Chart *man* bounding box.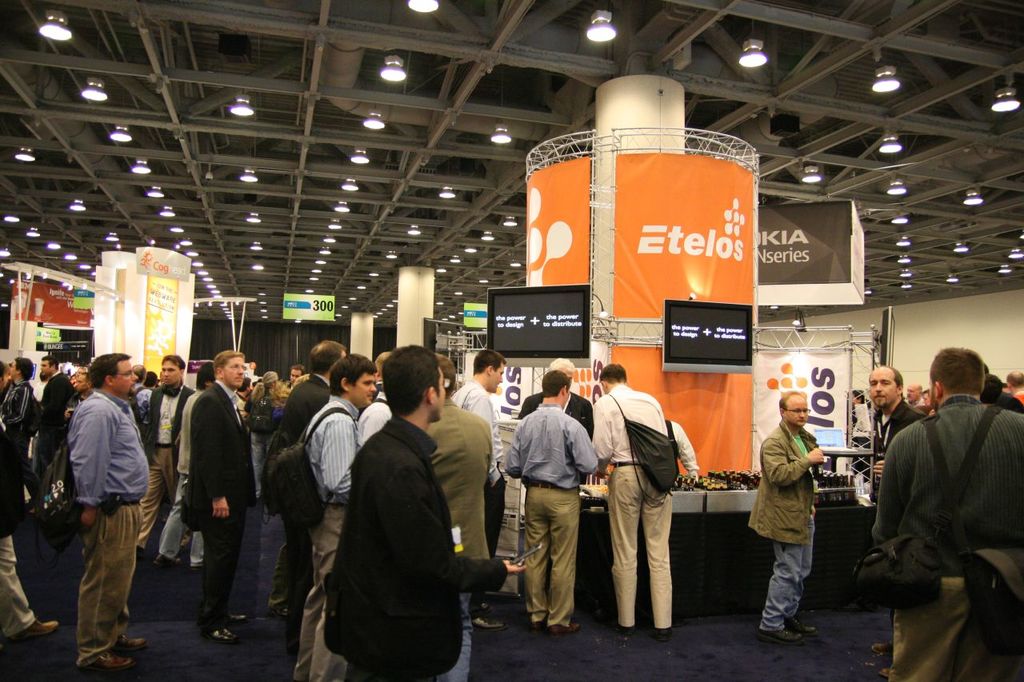
Charted: [175, 346, 253, 642].
